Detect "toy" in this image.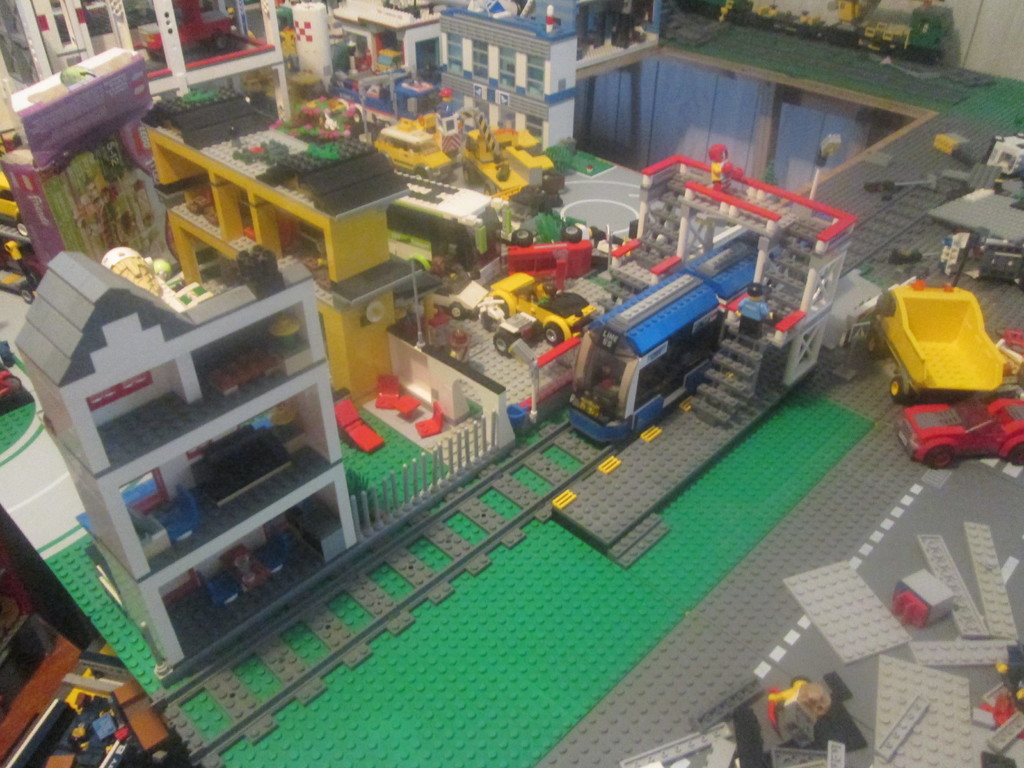
Detection: crop(362, 96, 467, 163).
